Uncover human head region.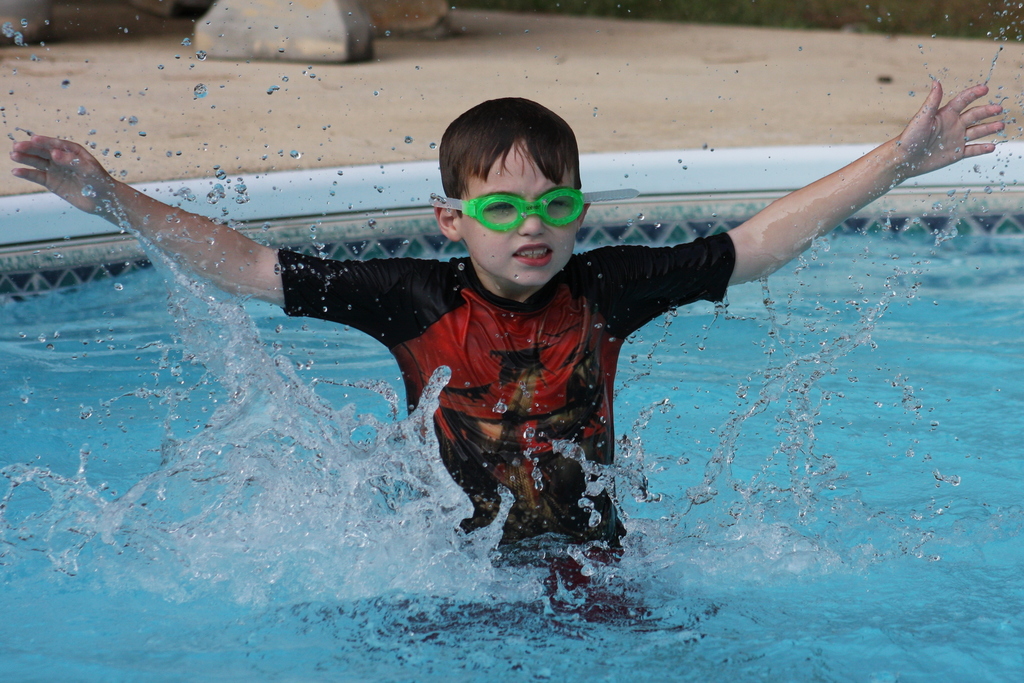
Uncovered: (x1=442, y1=99, x2=602, y2=300).
